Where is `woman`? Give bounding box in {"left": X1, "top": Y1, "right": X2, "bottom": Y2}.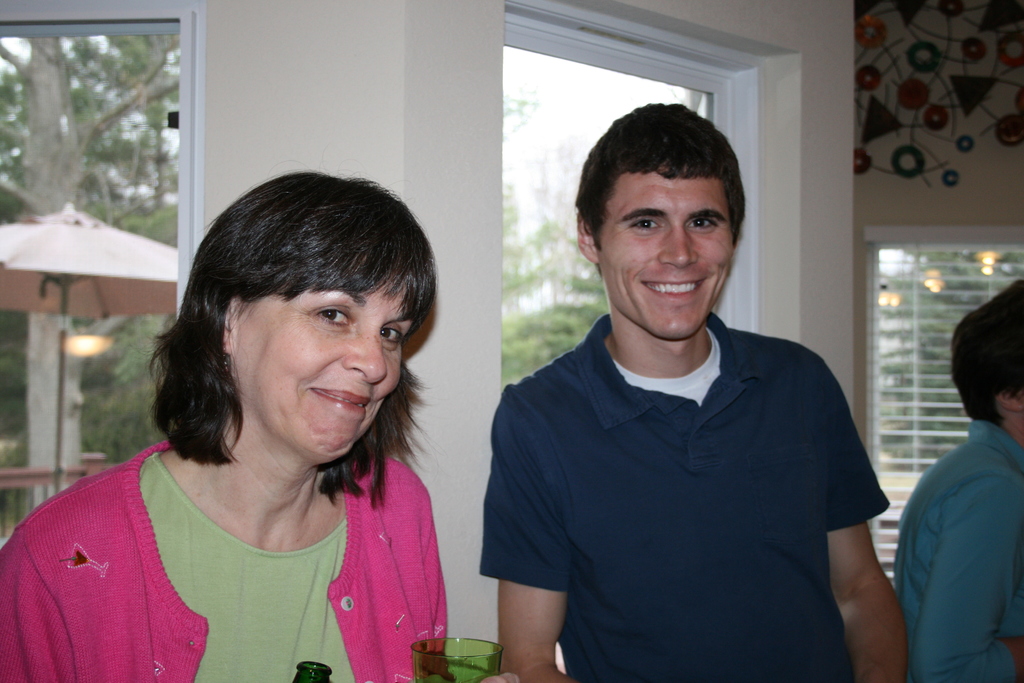
{"left": 36, "top": 170, "right": 506, "bottom": 673}.
